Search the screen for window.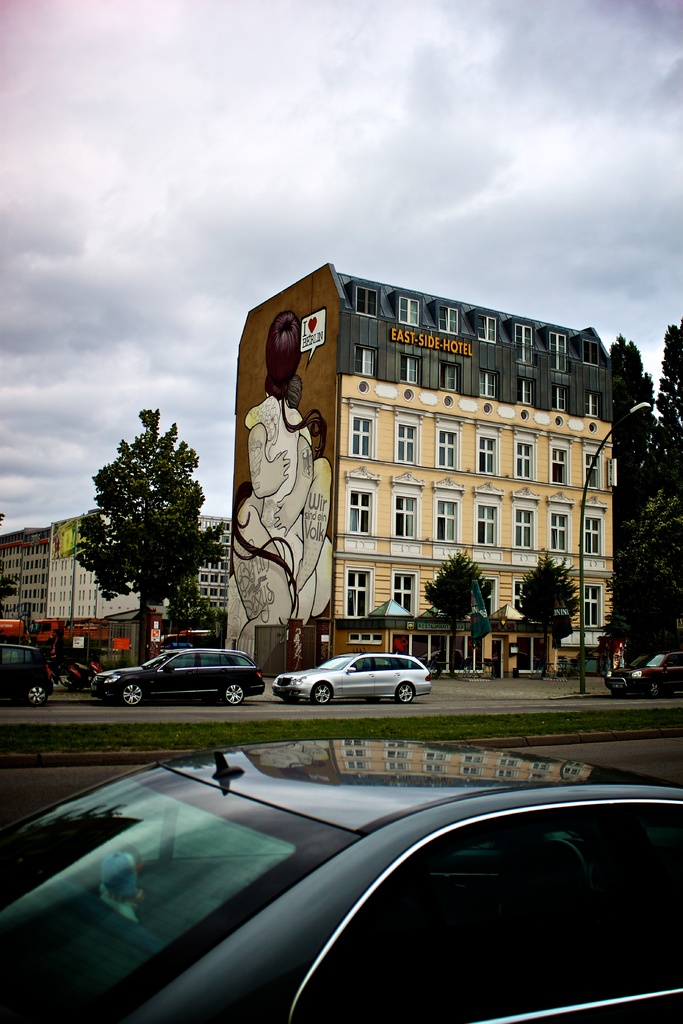
Found at region(580, 502, 604, 552).
